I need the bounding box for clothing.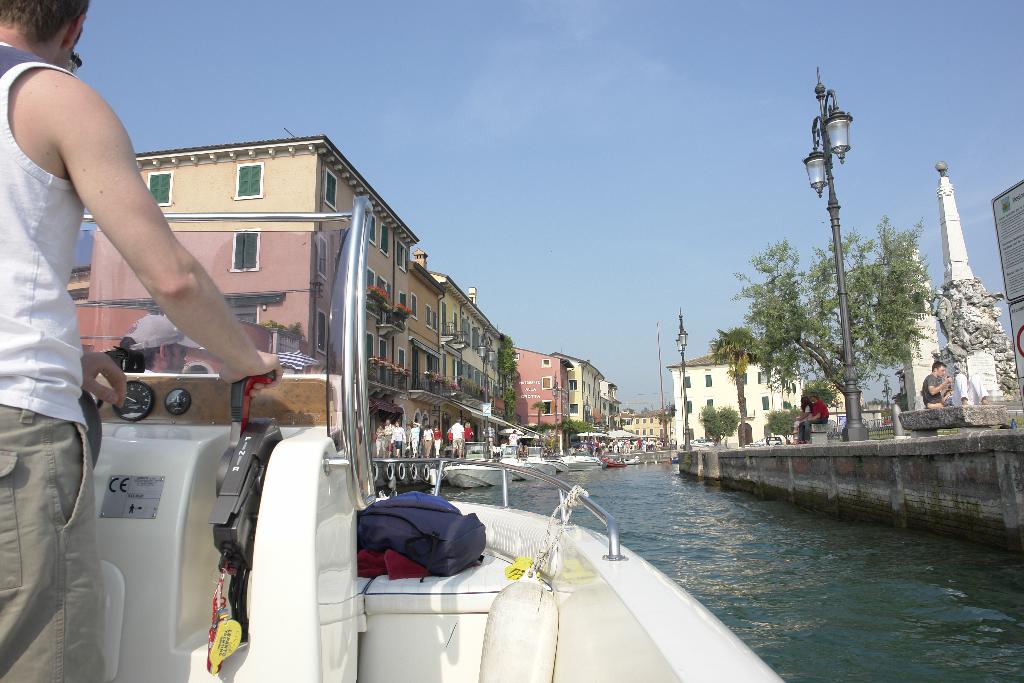
Here it is: rect(373, 428, 385, 450).
